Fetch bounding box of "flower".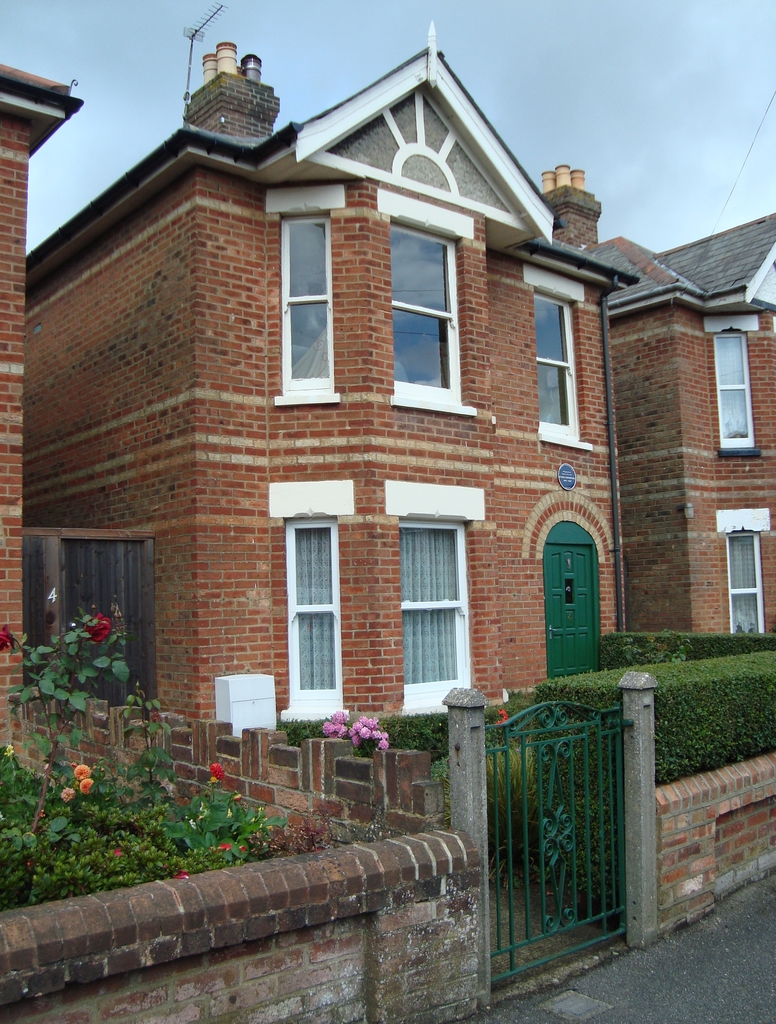
Bbox: (left=86, top=610, right=115, bottom=641).
